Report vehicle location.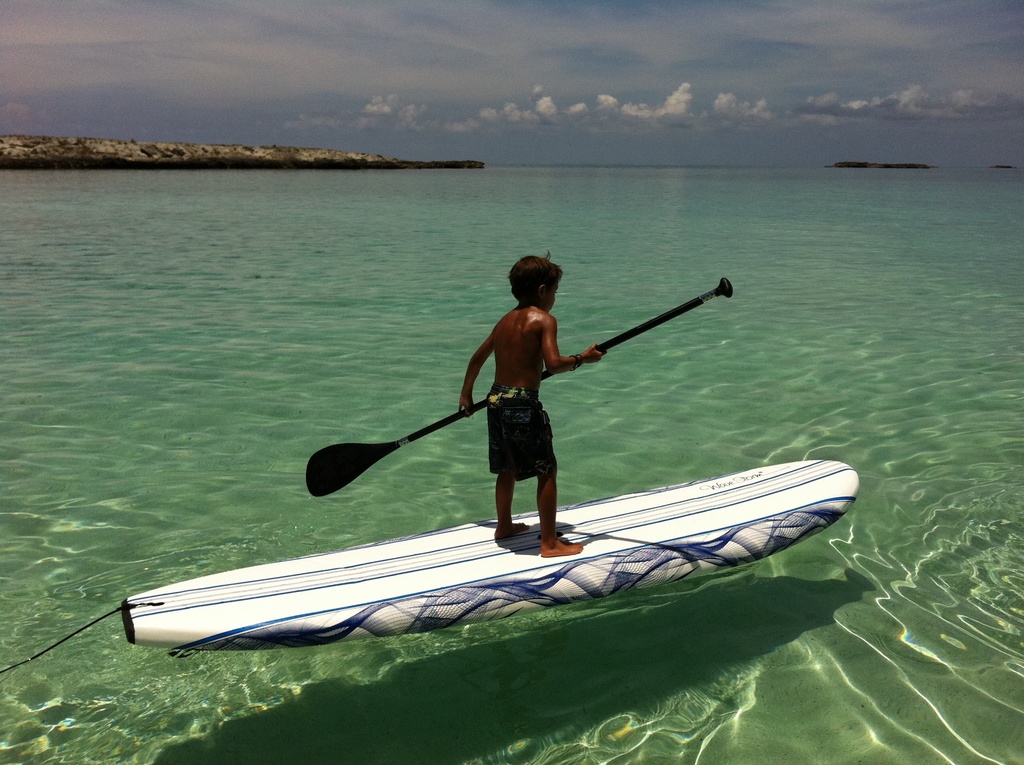
Report: [90, 455, 823, 663].
